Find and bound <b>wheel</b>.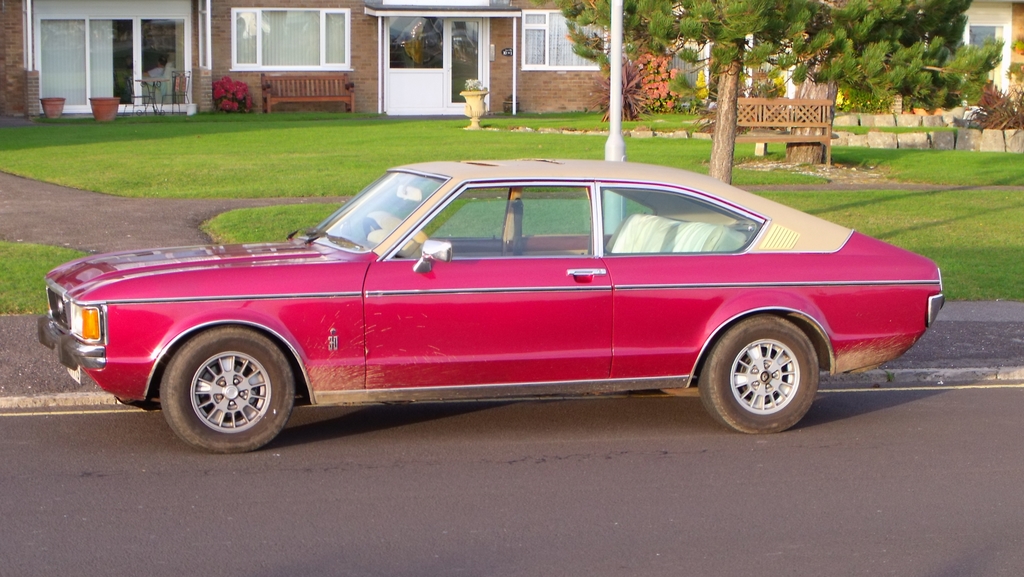
Bound: <box>154,325,287,437</box>.
